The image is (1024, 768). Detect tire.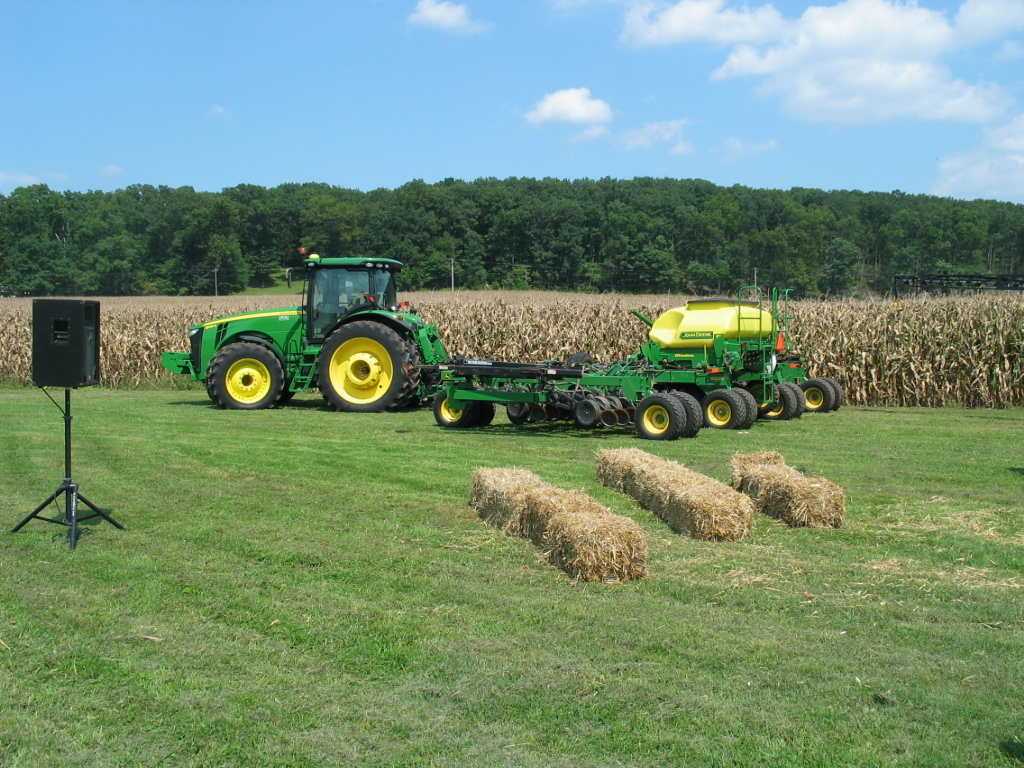
Detection: box(705, 386, 743, 427).
